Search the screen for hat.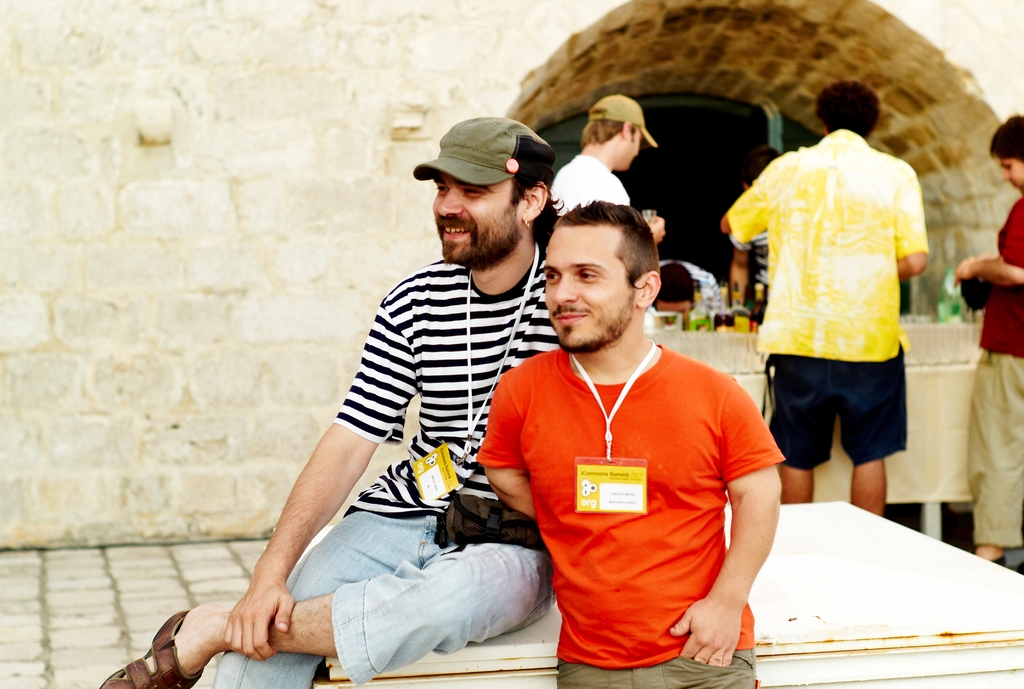
Found at x1=410 y1=118 x2=555 y2=194.
